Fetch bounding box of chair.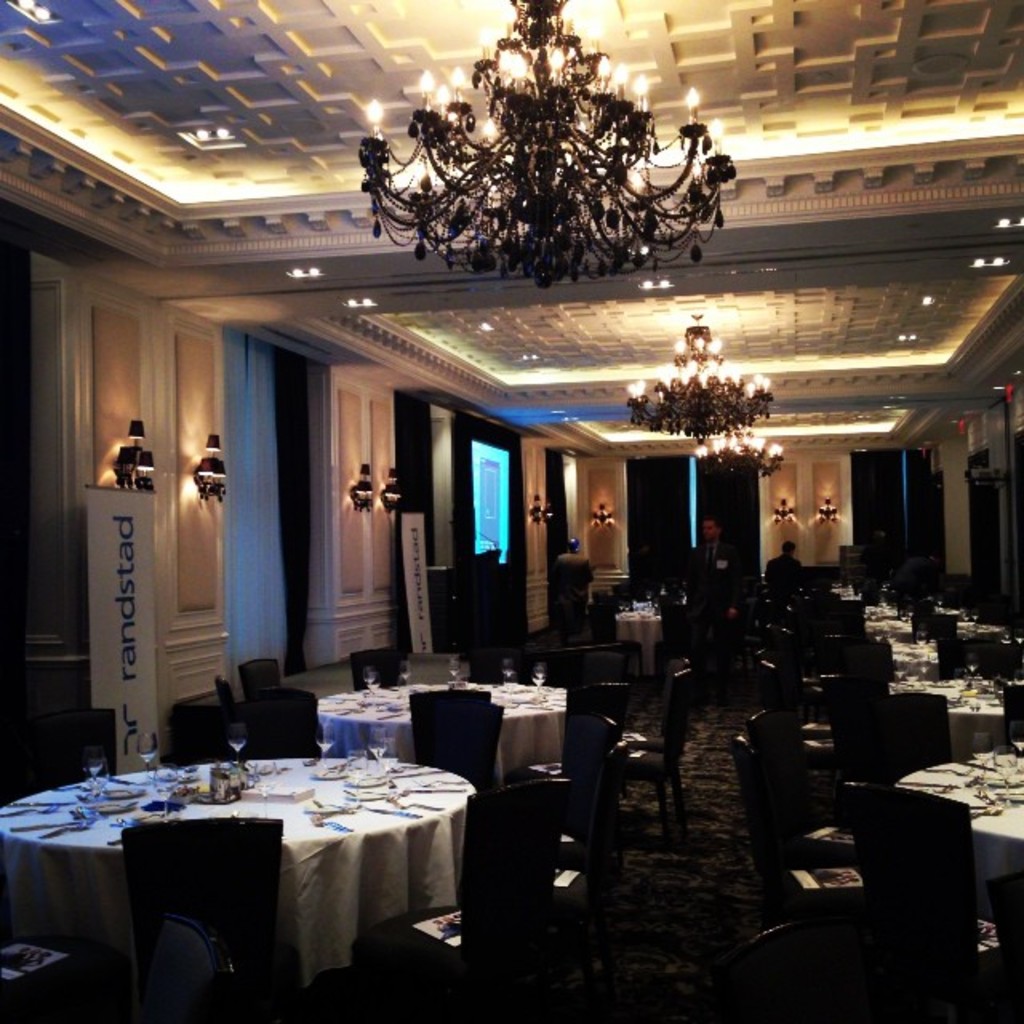
Bbox: 355/776/555/1022.
